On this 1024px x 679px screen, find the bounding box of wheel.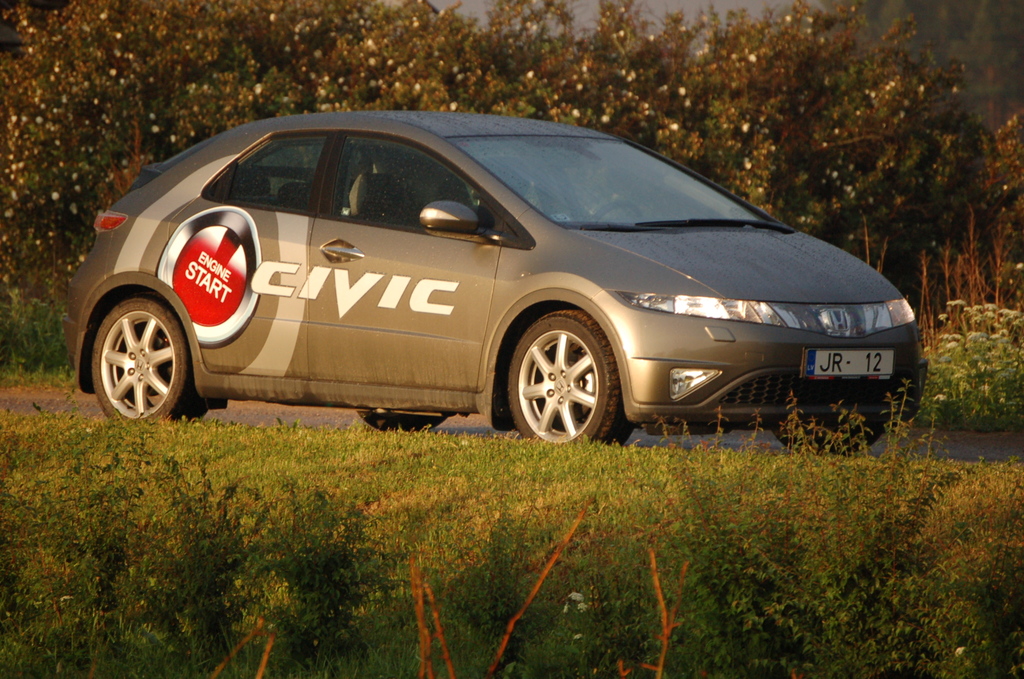
Bounding box: box(360, 404, 450, 434).
